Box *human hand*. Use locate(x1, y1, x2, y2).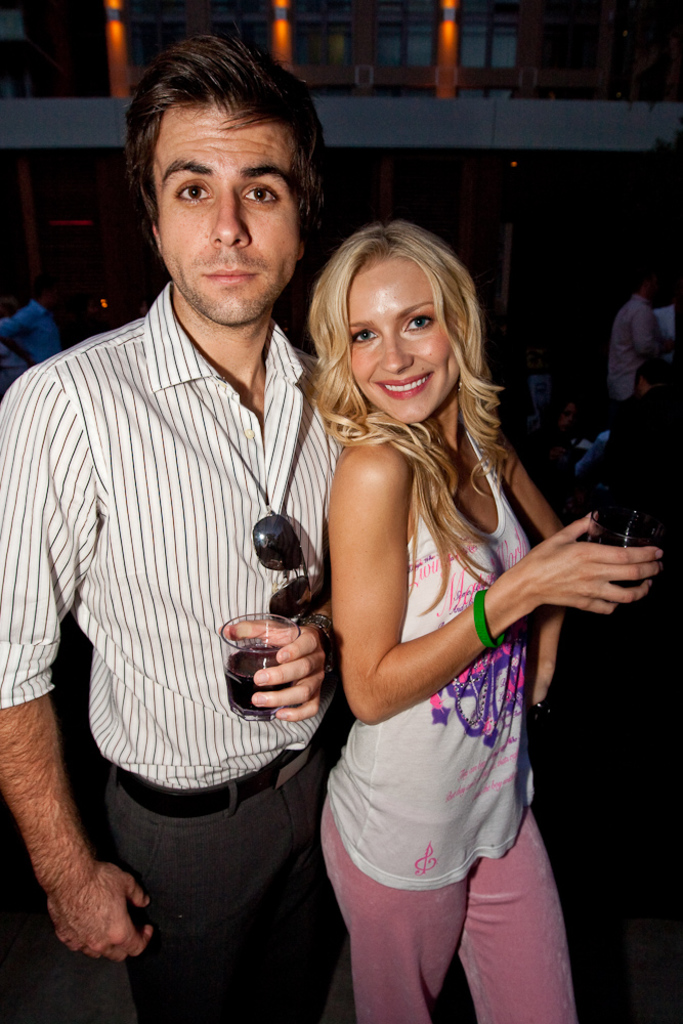
locate(48, 861, 160, 968).
